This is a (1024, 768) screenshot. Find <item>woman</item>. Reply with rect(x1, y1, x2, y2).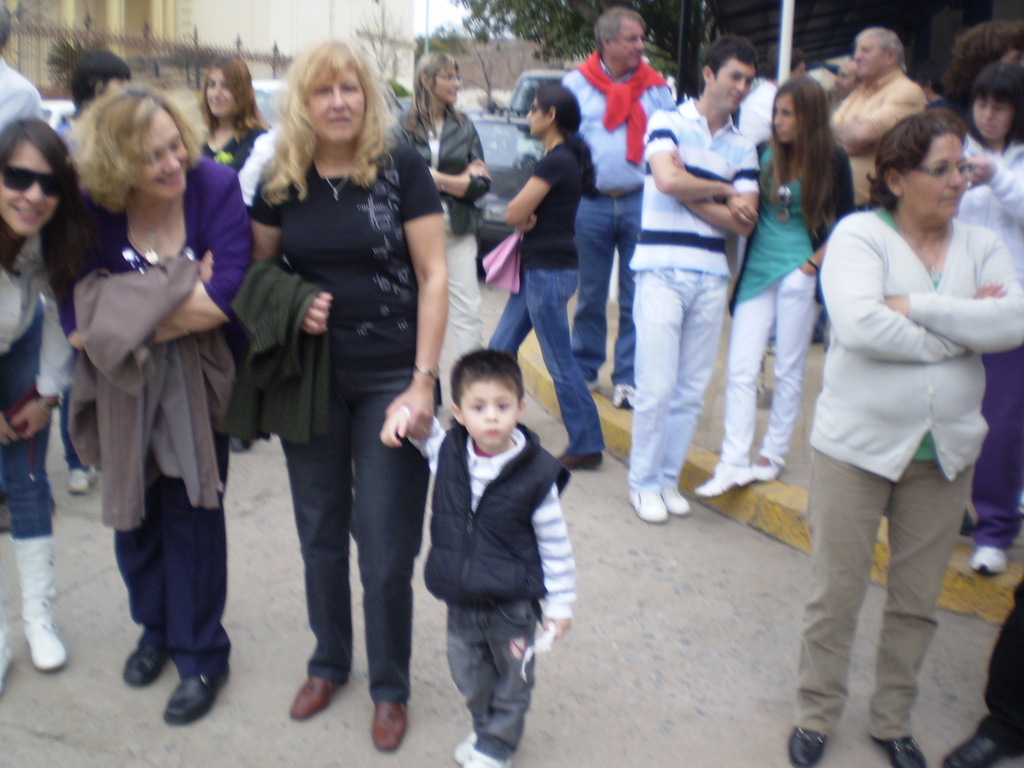
rect(964, 58, 1023, 577).
